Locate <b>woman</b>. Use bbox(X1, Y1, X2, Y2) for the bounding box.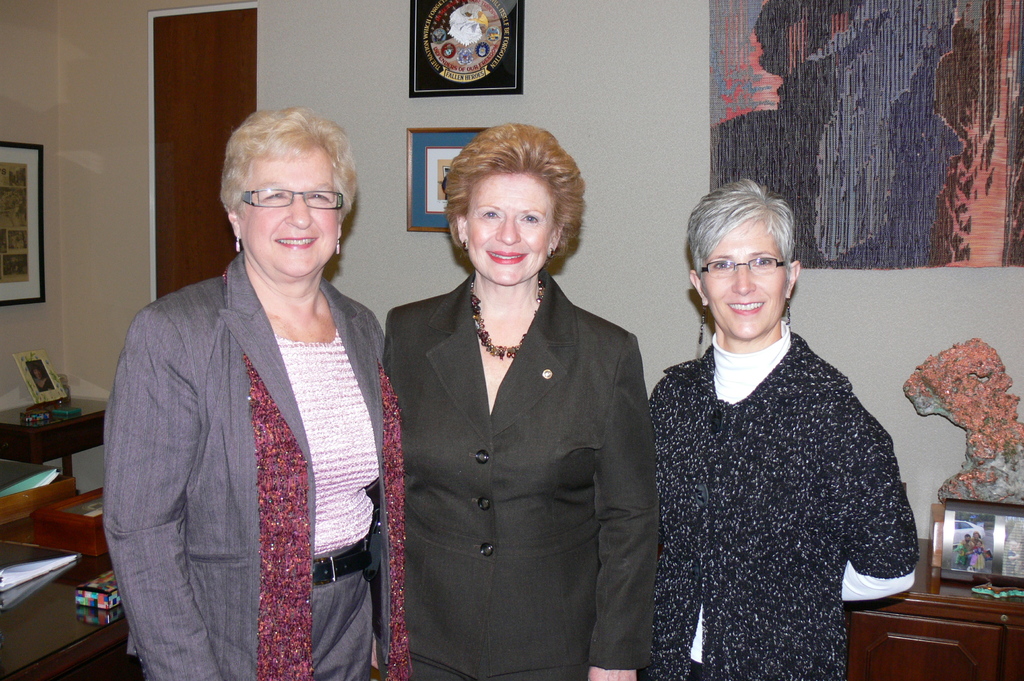
bbox(100, 106, 389, 680).
